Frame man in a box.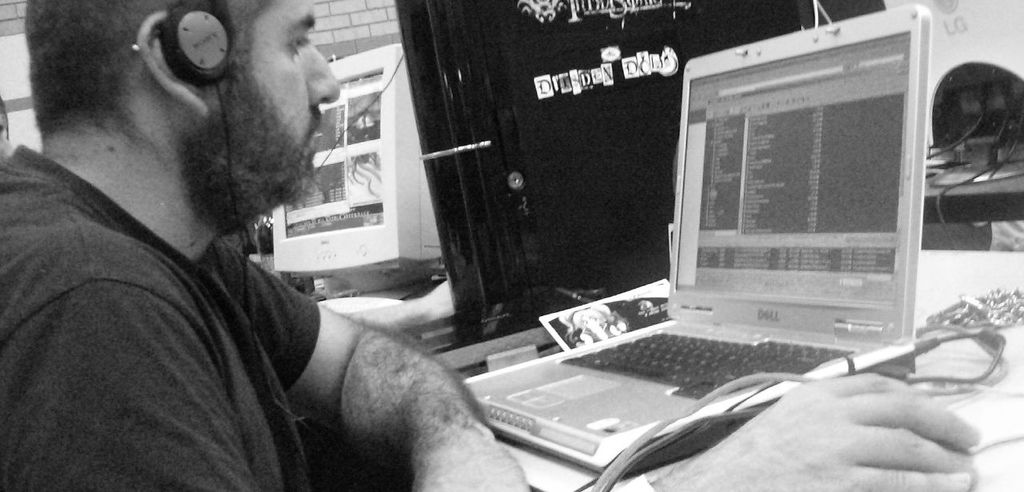
x1=0, y1=0, x2=978, y2=491.
